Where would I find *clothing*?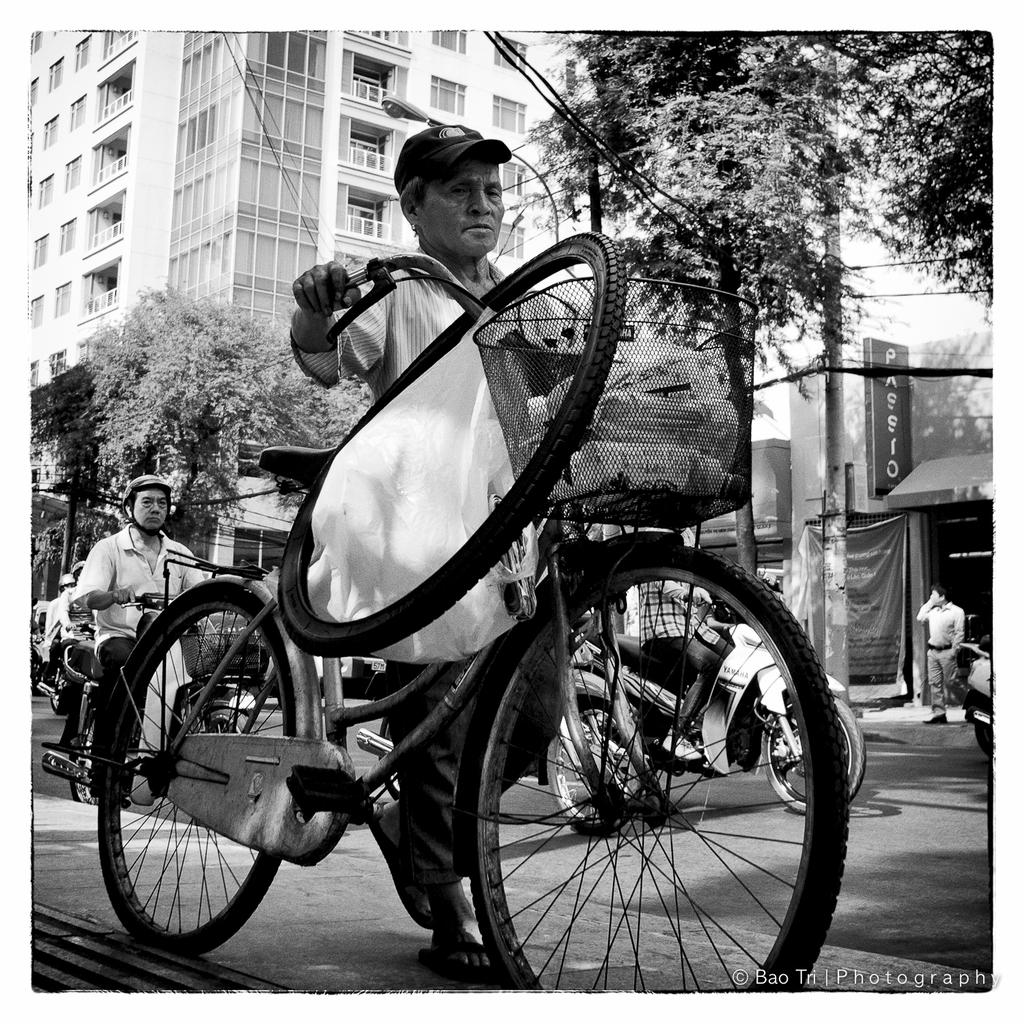
At 295,239,575,887.
